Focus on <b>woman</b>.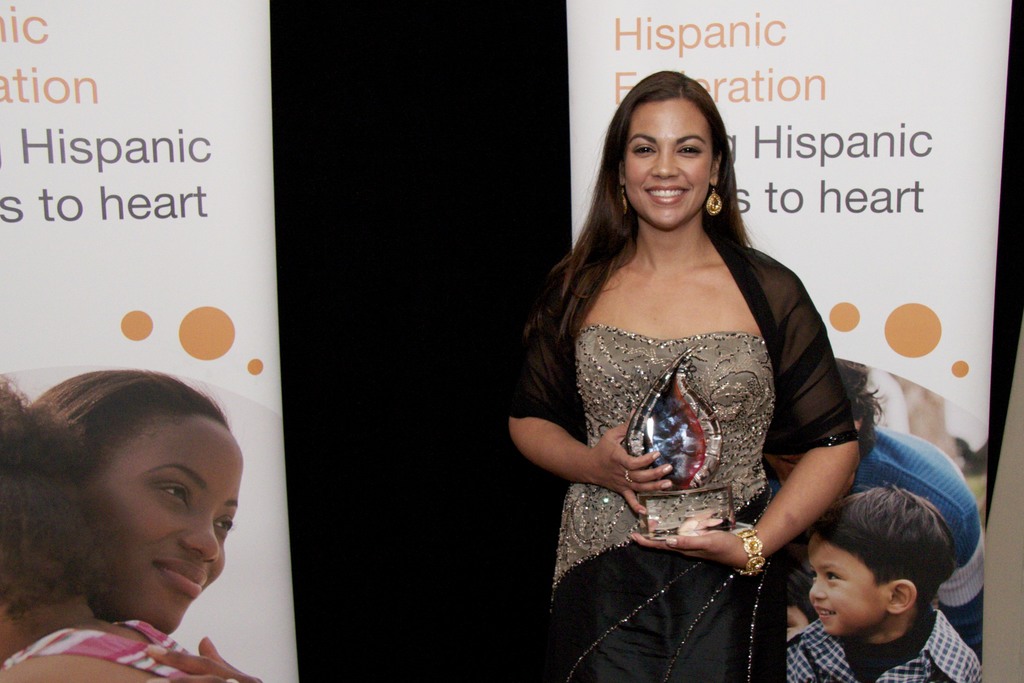
Focused at x1=515 y1=40 x2=883 y2=682.
